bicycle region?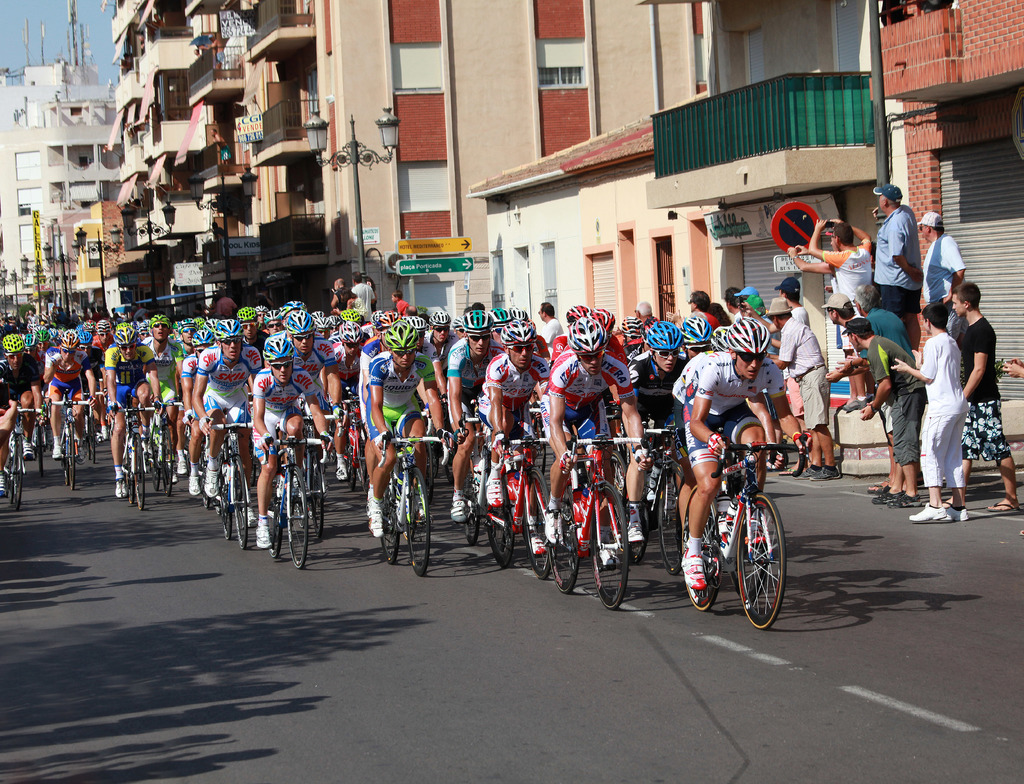
115:405:159:519
